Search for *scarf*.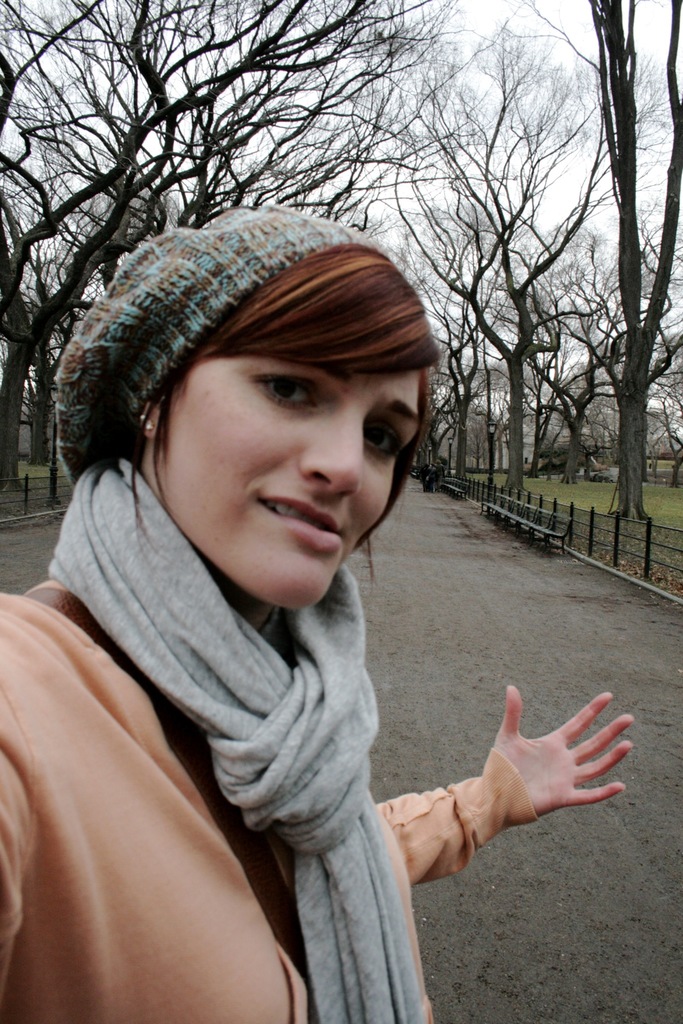
Found at [x1=38, y1=458, x2=432, y2=1020].
